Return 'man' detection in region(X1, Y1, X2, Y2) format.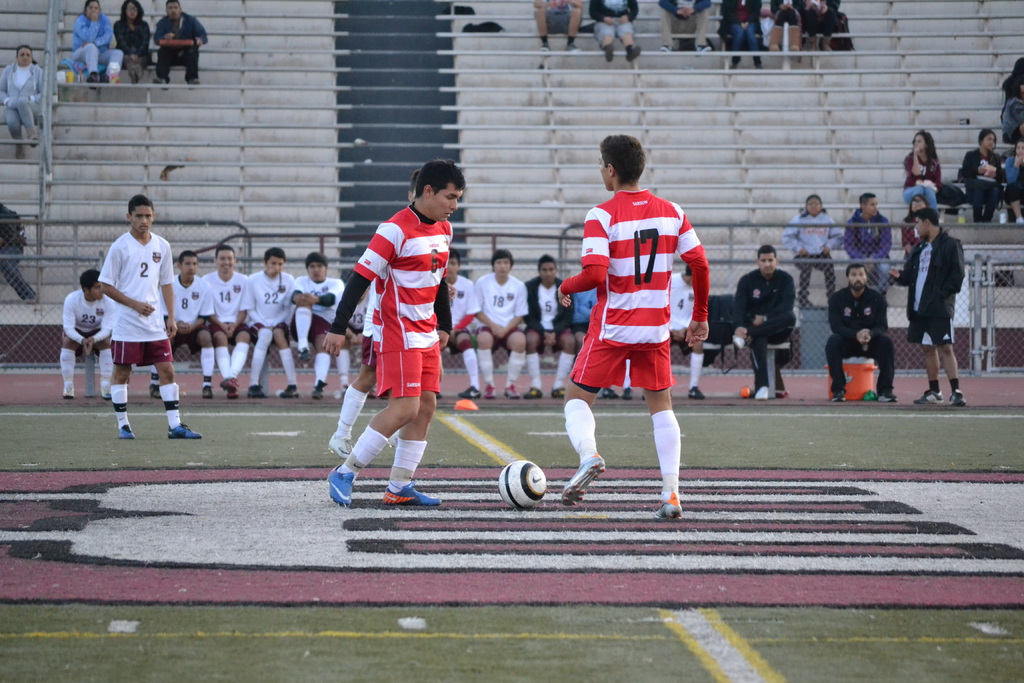
region(157, 0, 208, 86).
